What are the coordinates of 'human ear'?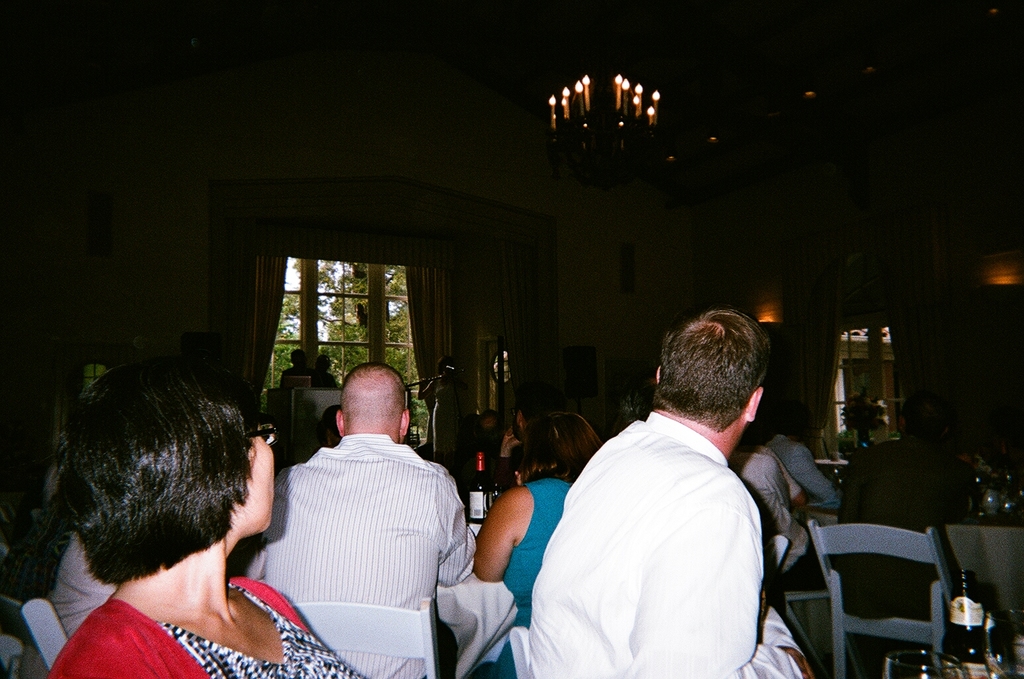
locate(655, 365, 664, 383).
